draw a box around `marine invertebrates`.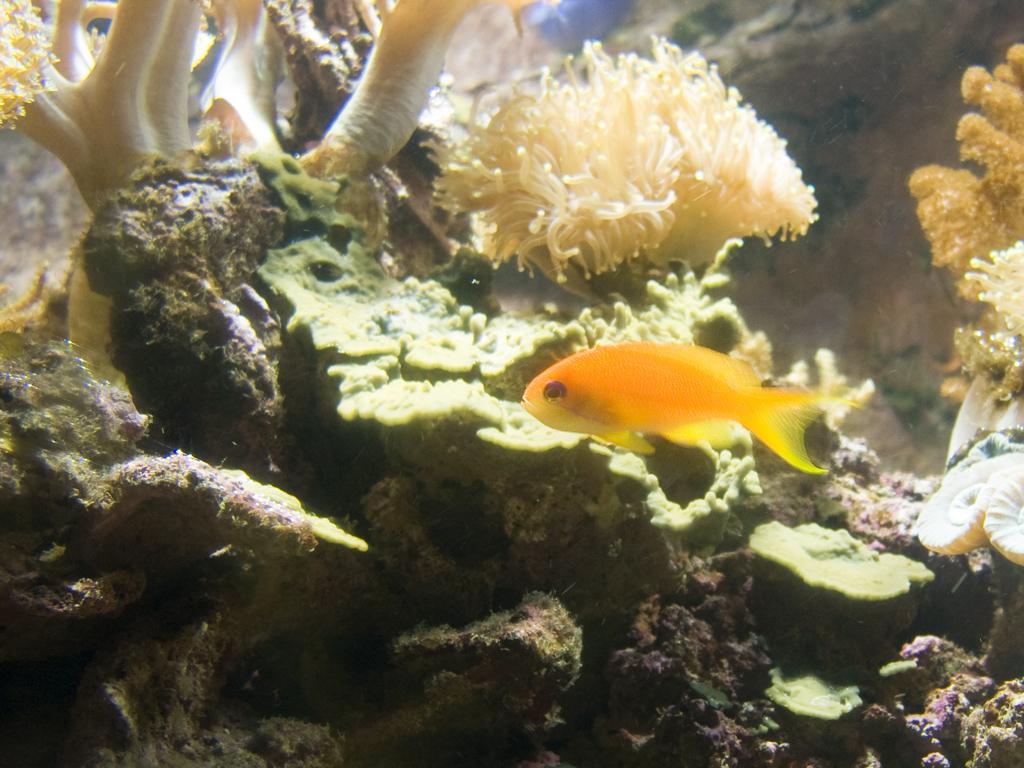
{"left": 450, "top": 45, "right": 794, "bottom": 297}.
